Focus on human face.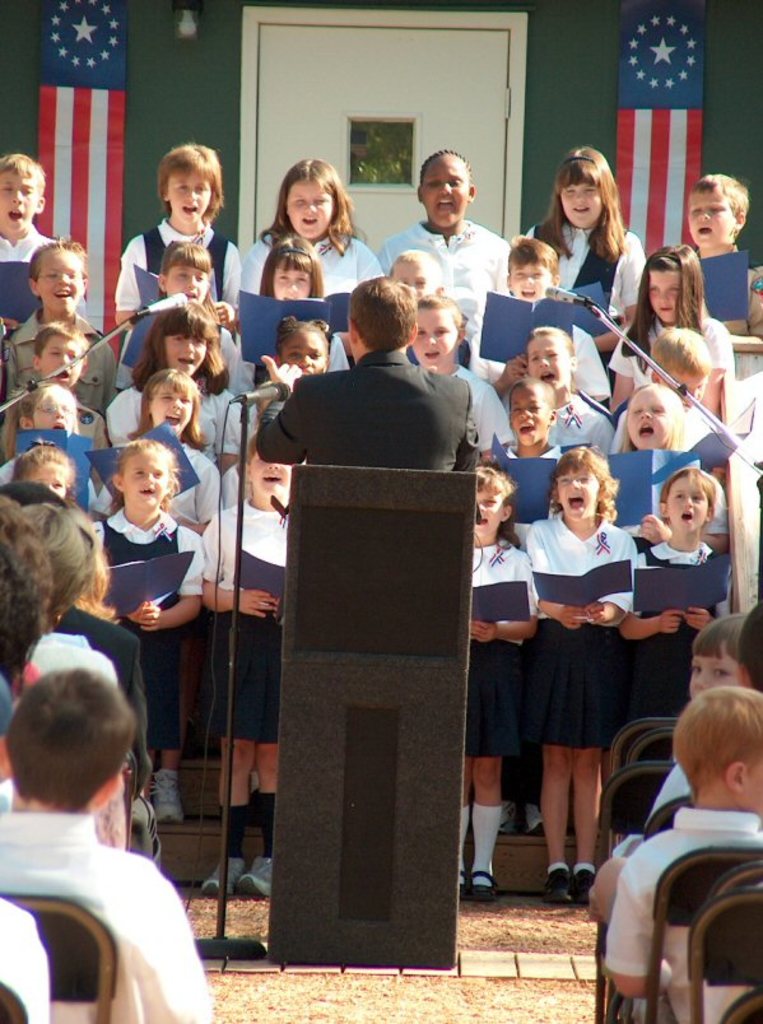
Focused at x1=690, y1=644, x2=744, y2=698.
